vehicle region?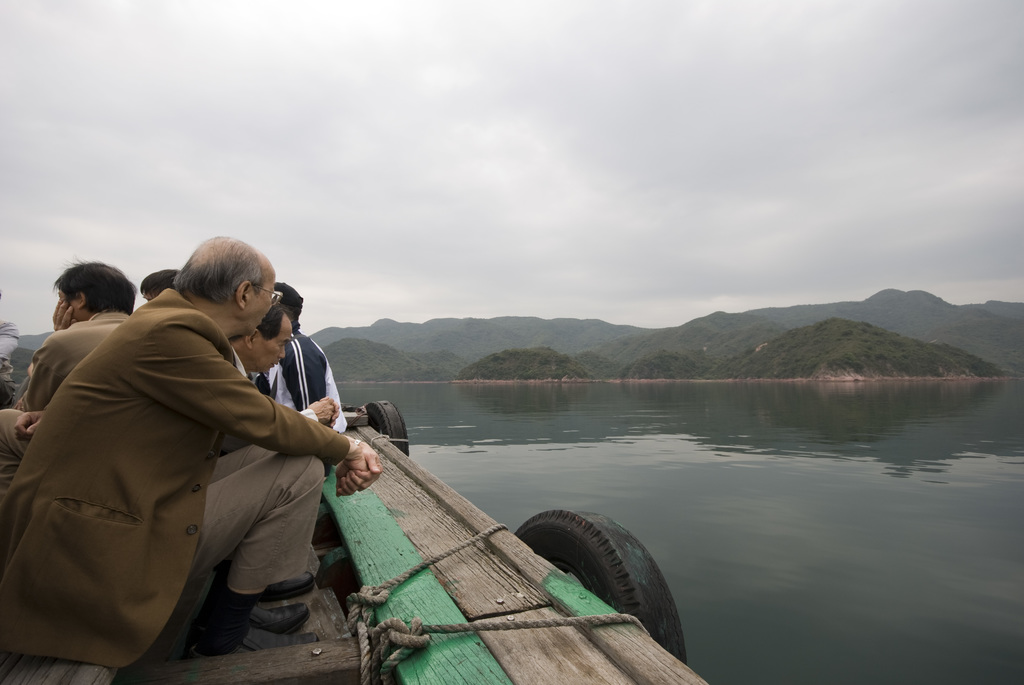
(left=0, top=395, right=686, bottom=684)
